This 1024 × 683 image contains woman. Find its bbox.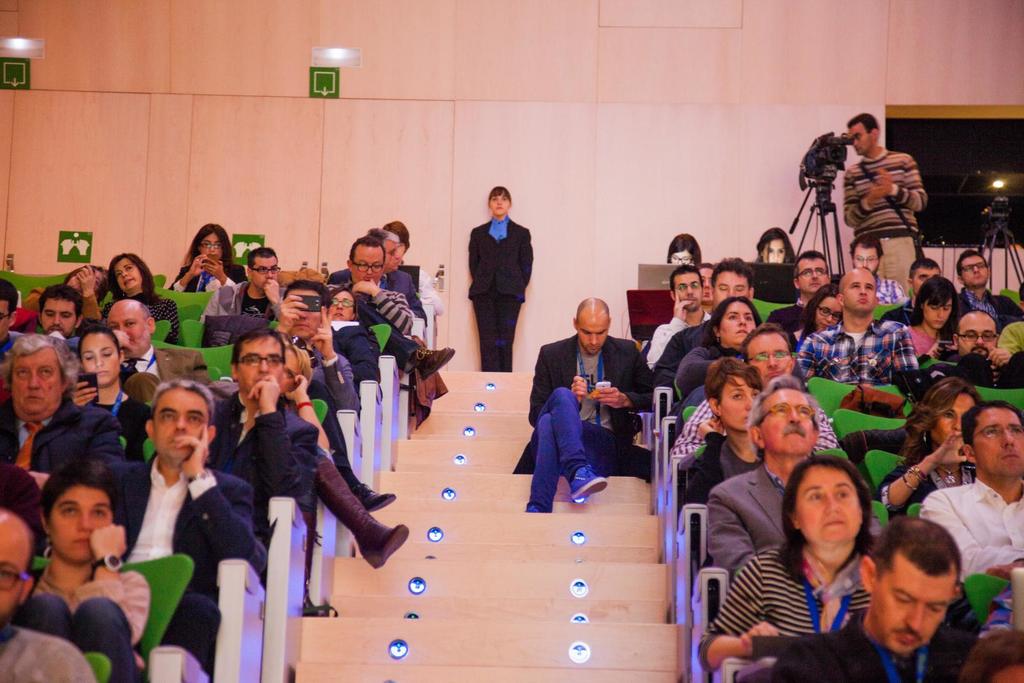
x1=756 y1=226 x2=803 y2=265.
